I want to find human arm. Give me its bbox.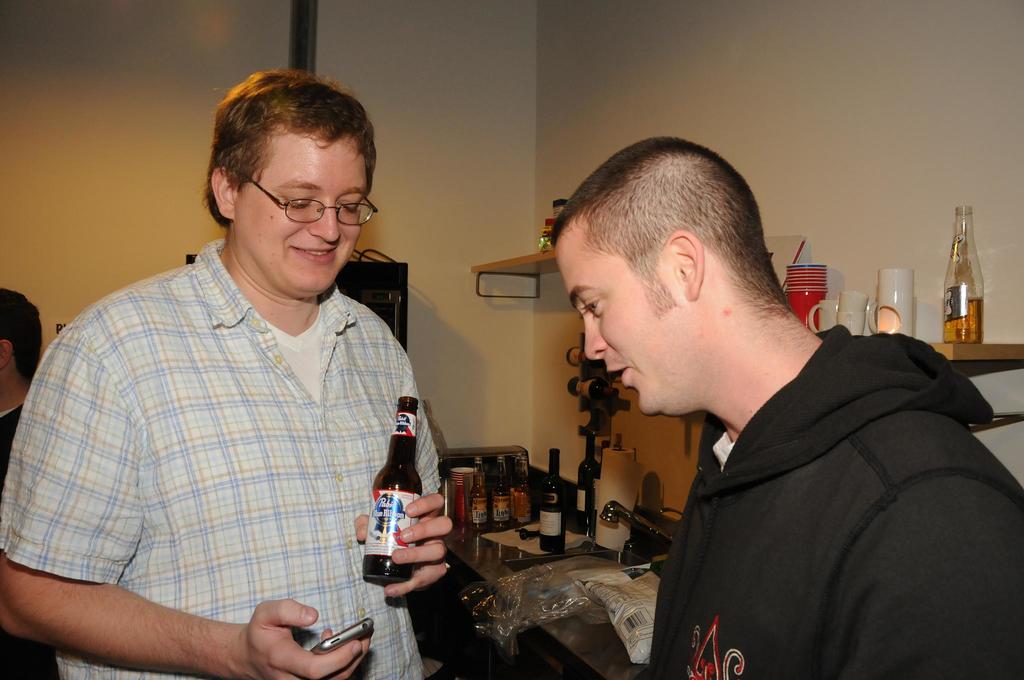
l=0, t=330, r=365, b=670.
